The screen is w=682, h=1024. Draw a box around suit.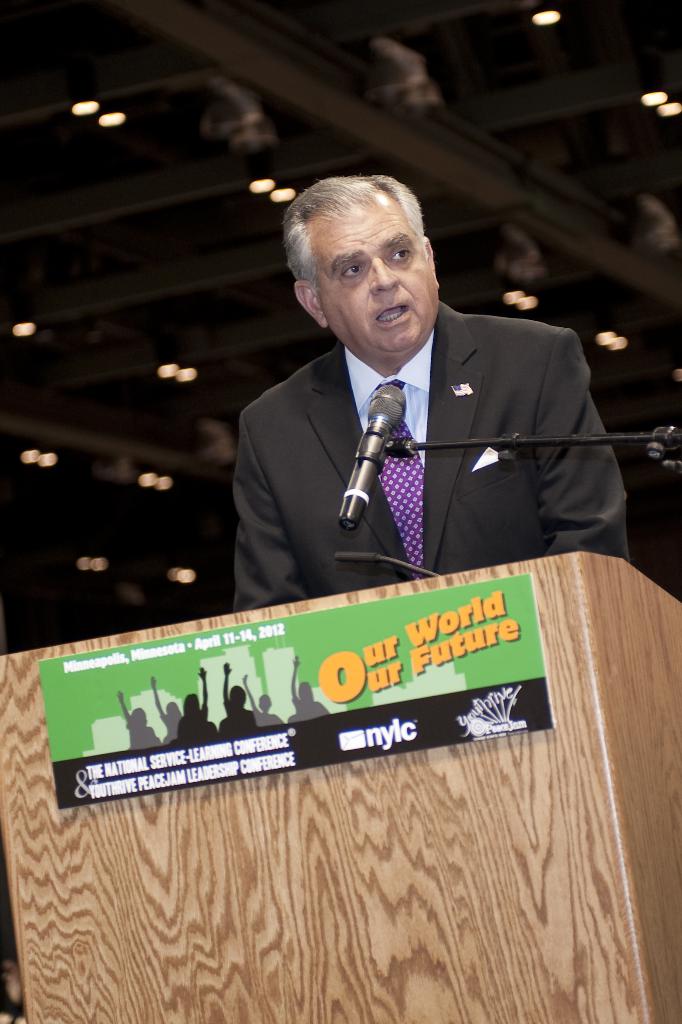
<region>228, 228, 646, 599</region>.
